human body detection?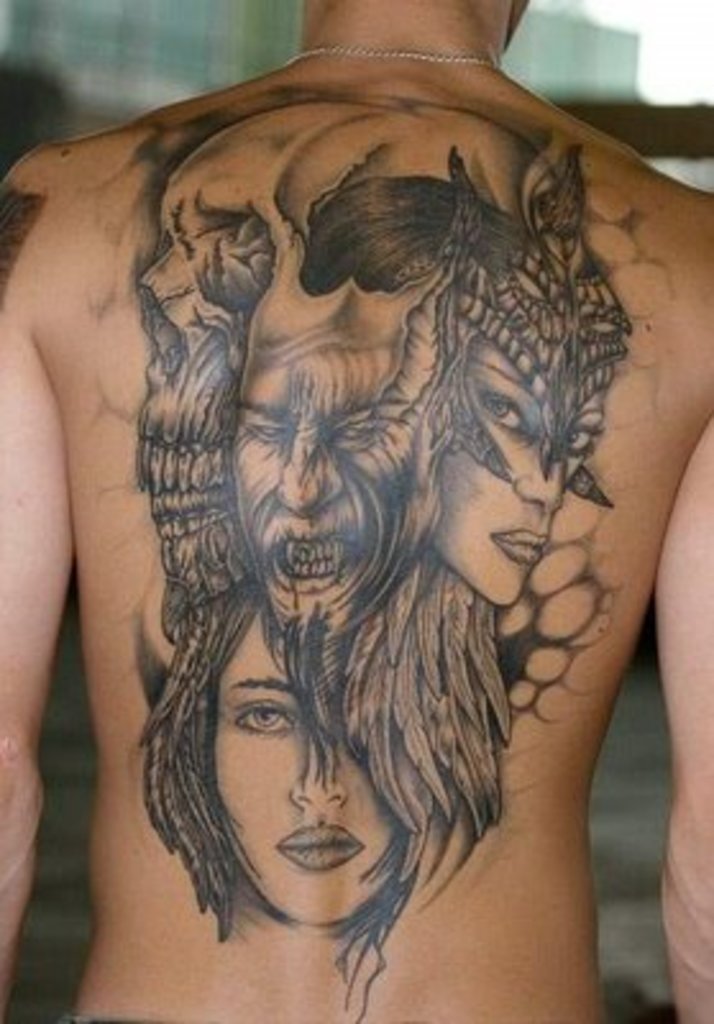
BBox(0, 72, 681, 973)
